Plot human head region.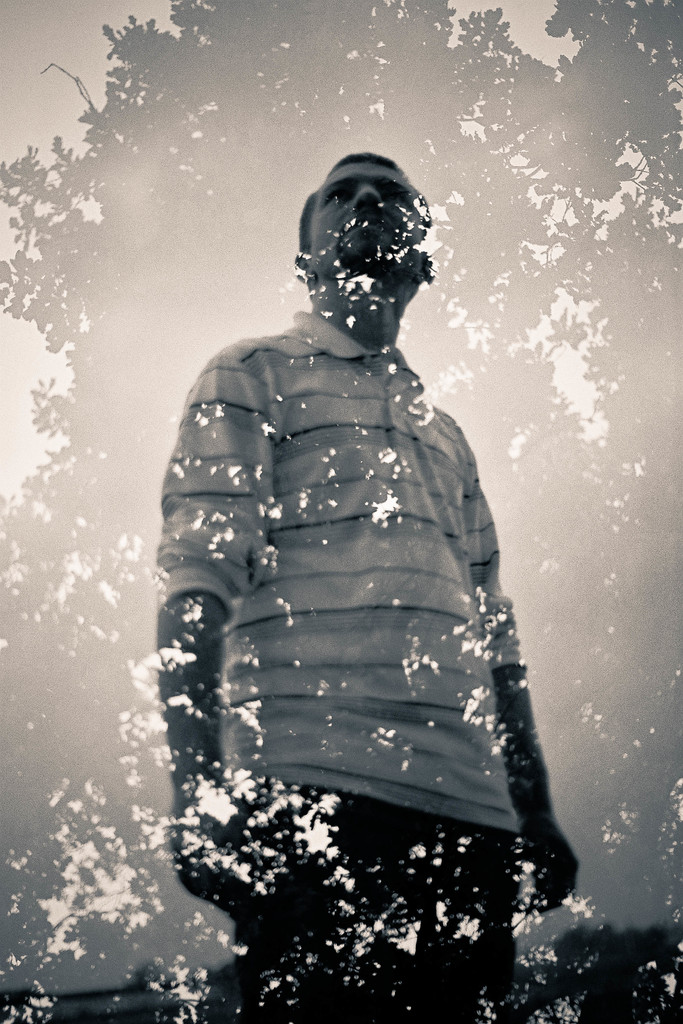
Plotted at region(286, 152, 429, 307).
